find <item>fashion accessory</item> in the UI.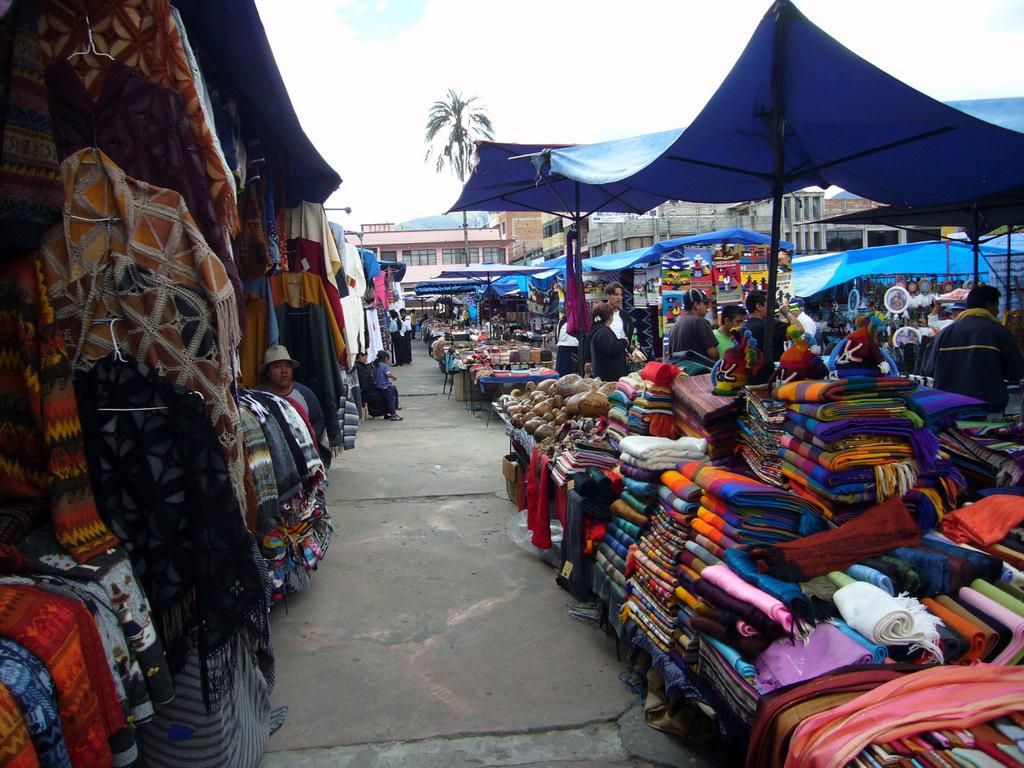
UI element at (left=374, top=356, right=385, bottom=364).
